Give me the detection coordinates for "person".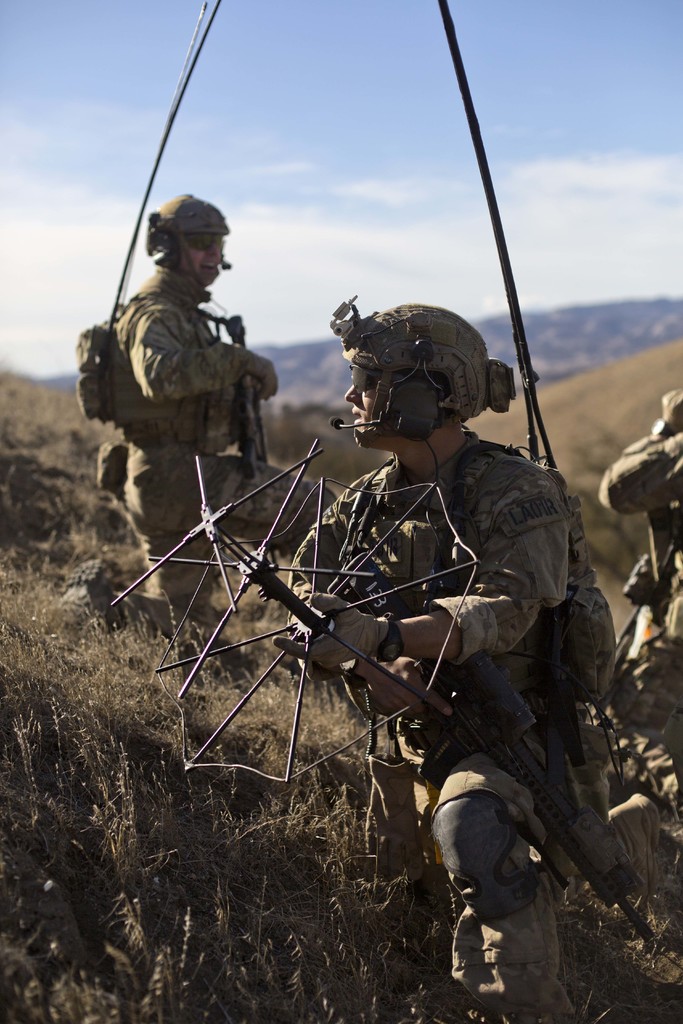
x1=87, y1=185, x2=271, y2=659.
